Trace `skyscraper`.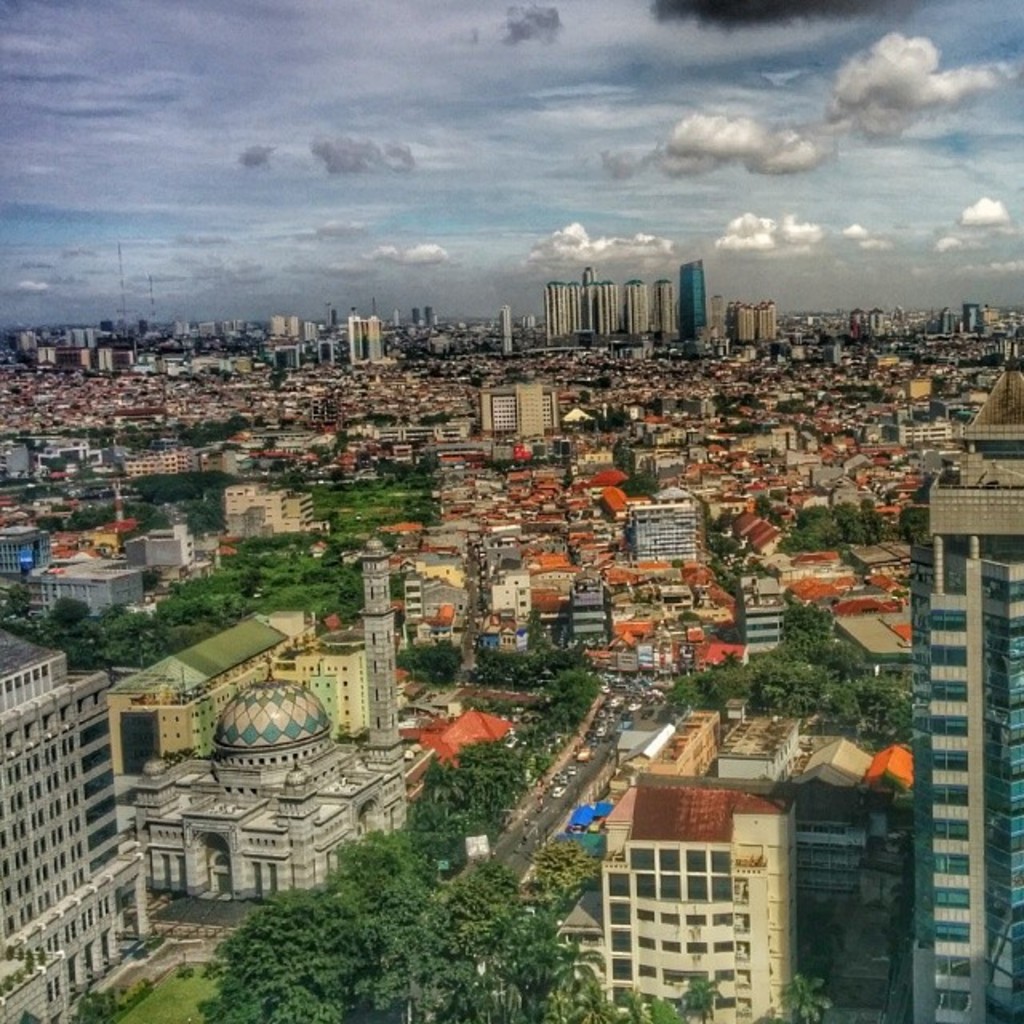
Traced to x1=626 y1=280 x2=651 y2=333.
